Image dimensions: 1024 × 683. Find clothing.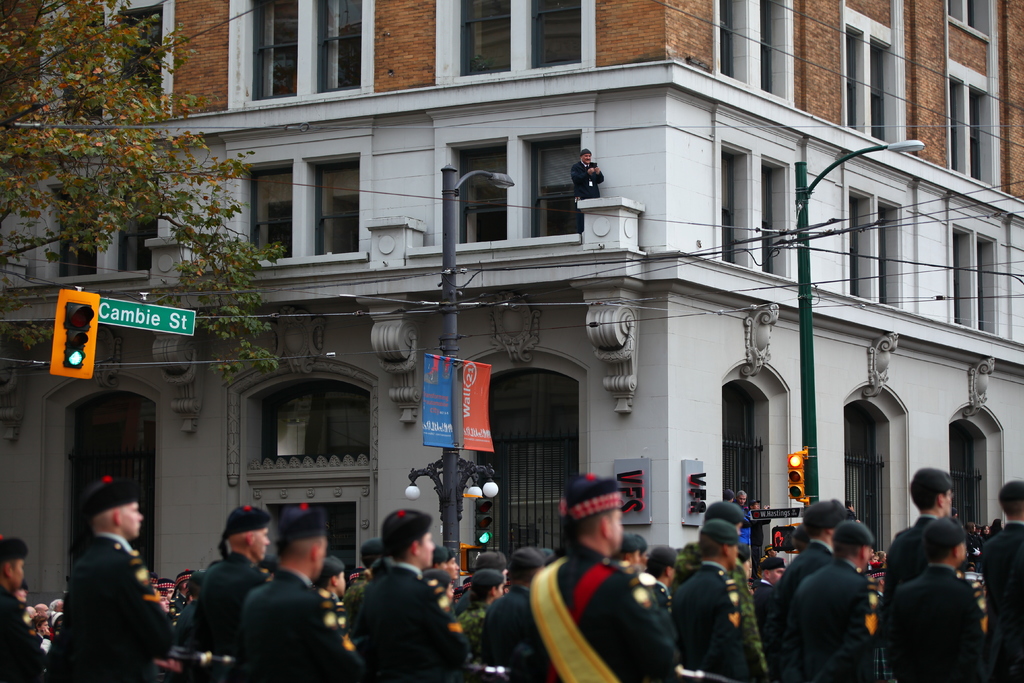
881/503/944/570.
